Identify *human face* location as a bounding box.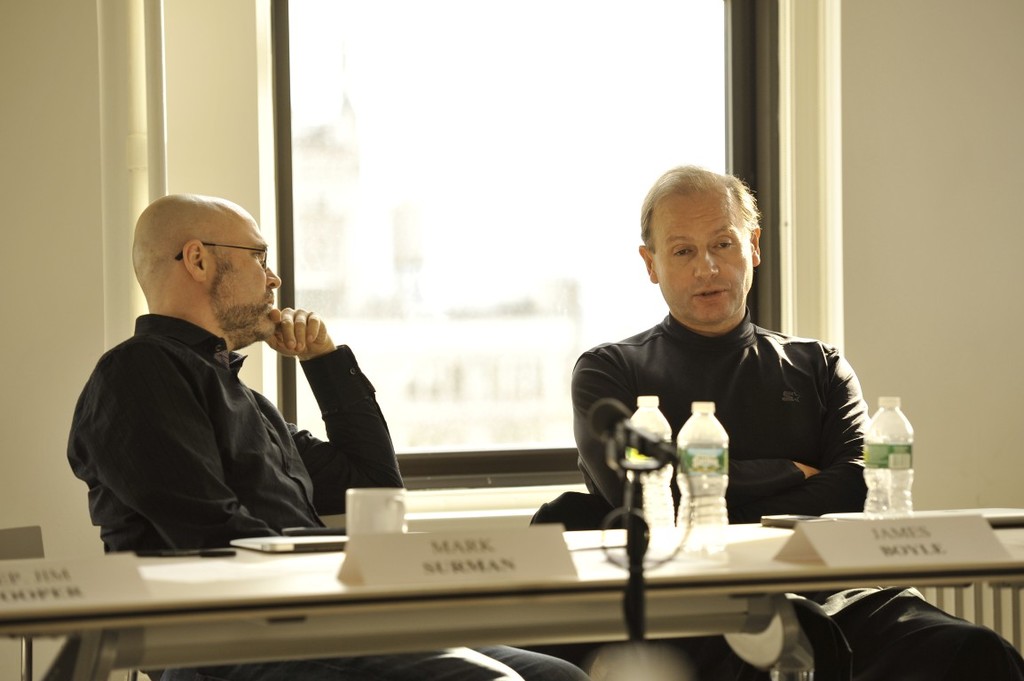
(left=212, top=215, right=277, bottom=336).
